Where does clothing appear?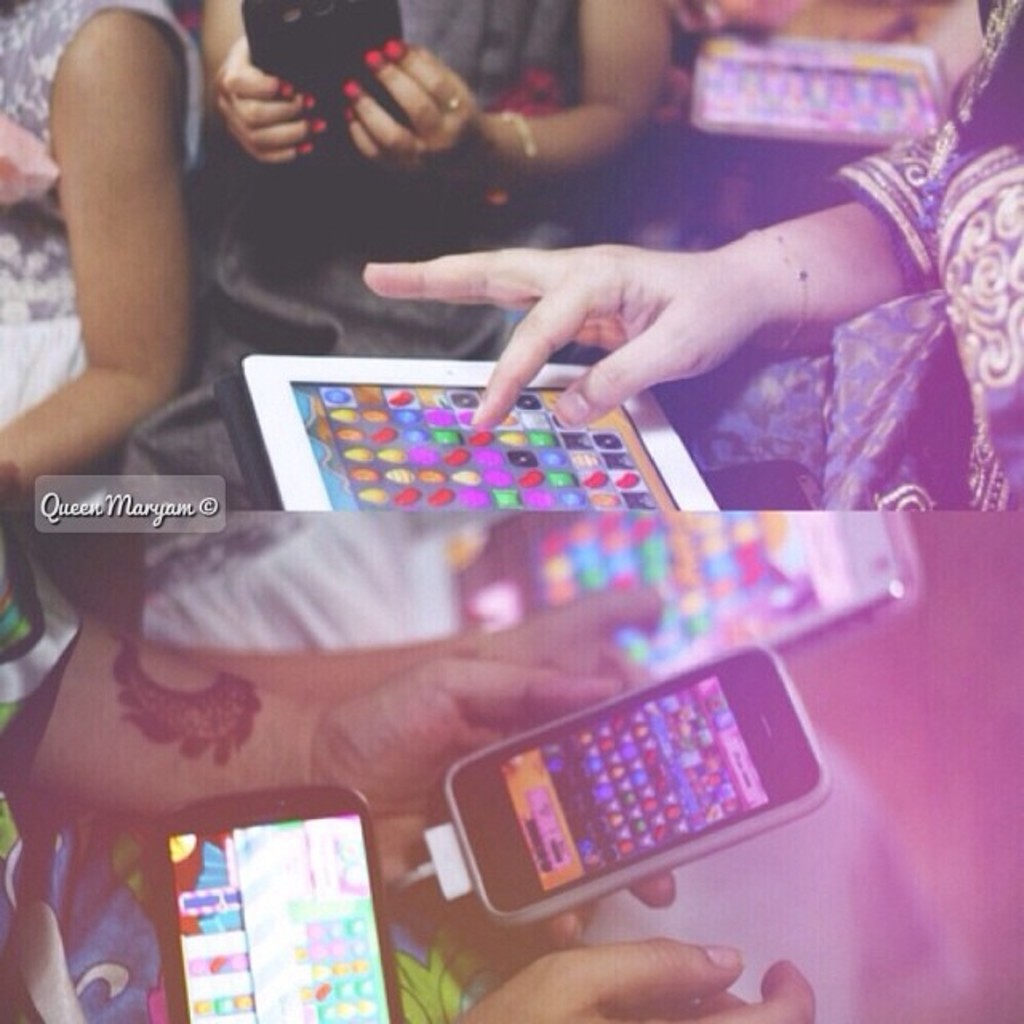
Appears at locate(0, 501, 579, 1022).
